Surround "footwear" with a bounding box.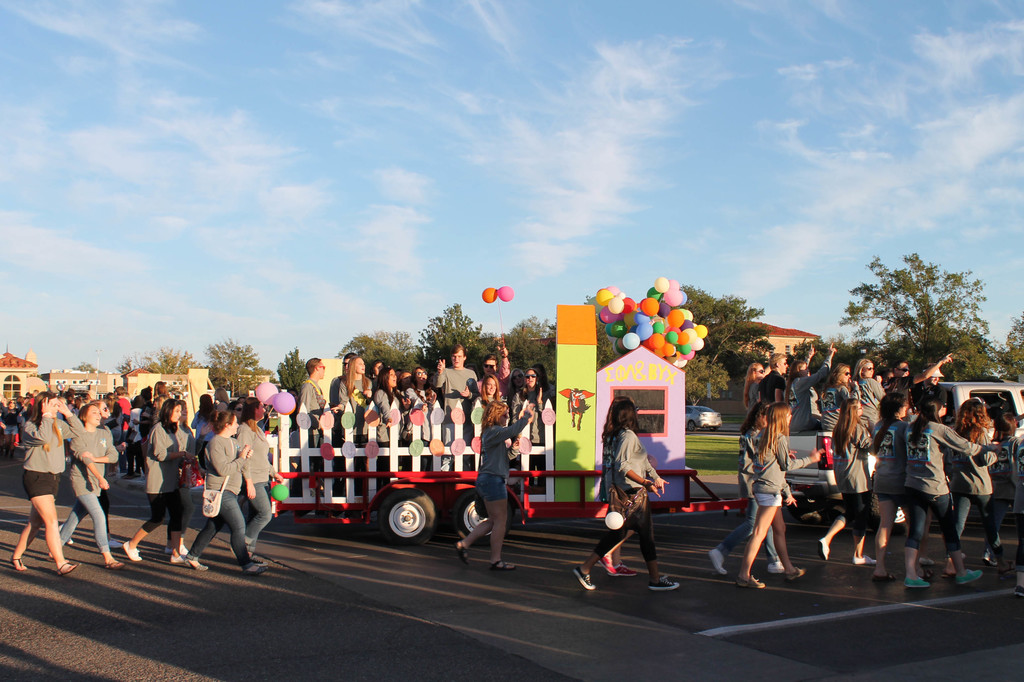
bbox=[872, 572, 897, 580].
